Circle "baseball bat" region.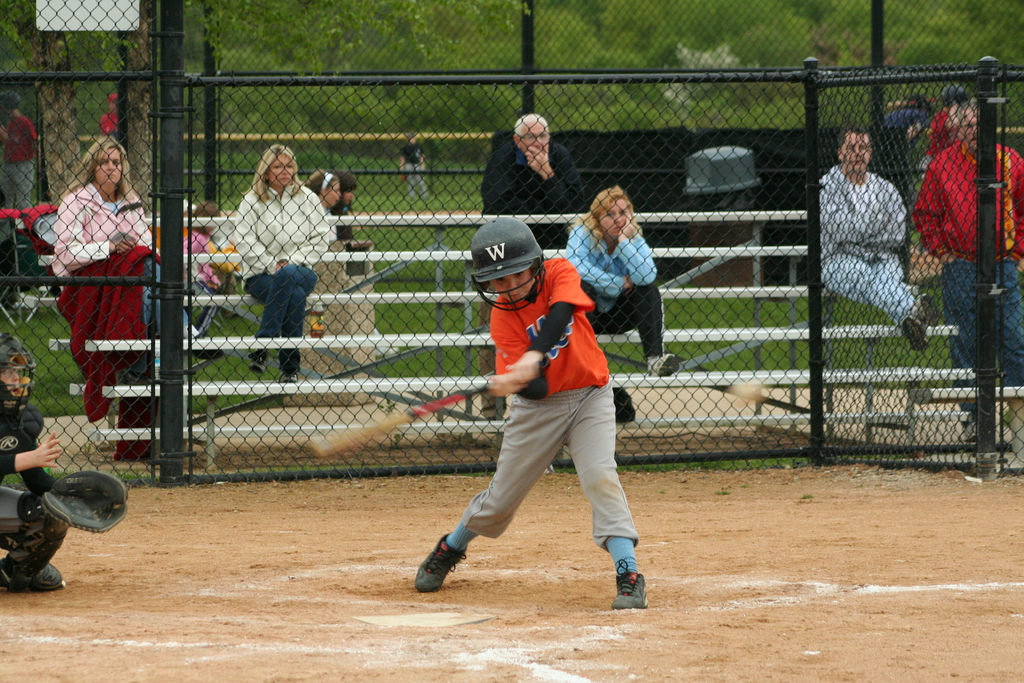
Region: 316, 379, 490, 459.
